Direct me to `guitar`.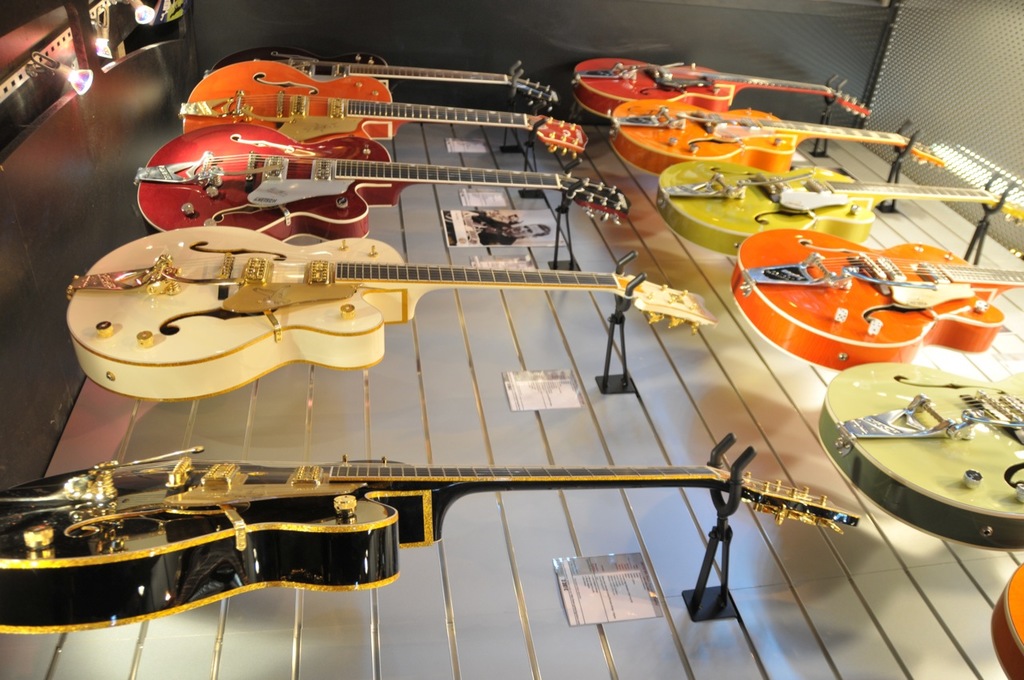
Direction: crop(194, 47, 566, 117).
